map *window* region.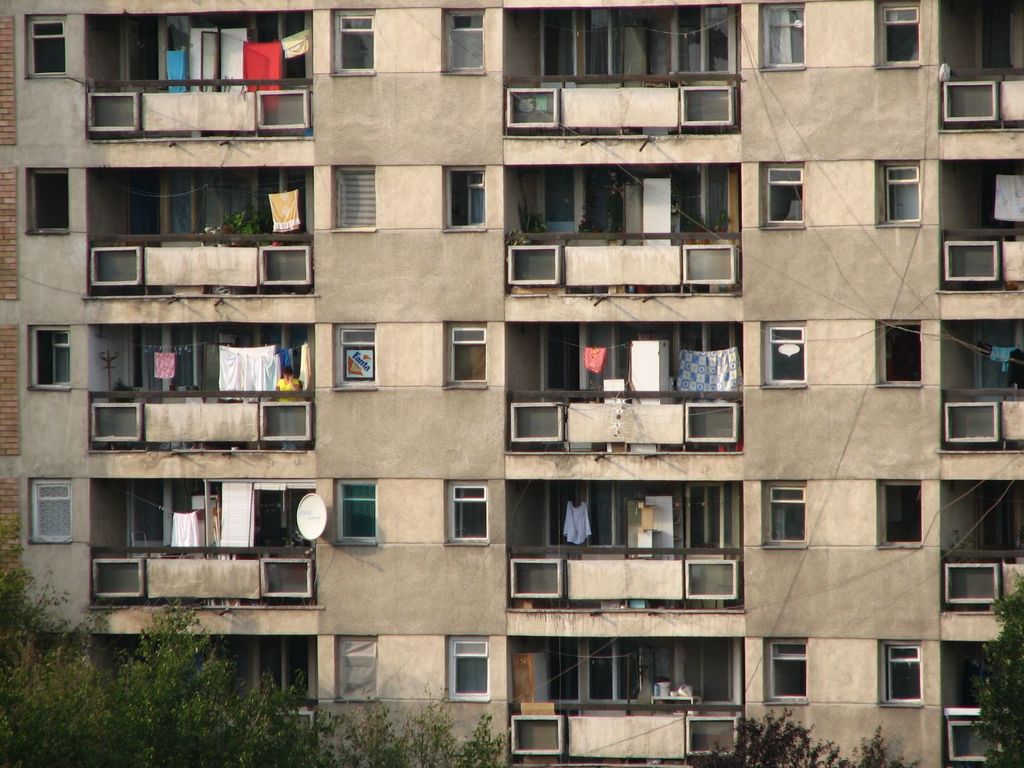
Mapped to <region>29, 327, 70, 390</region>.
